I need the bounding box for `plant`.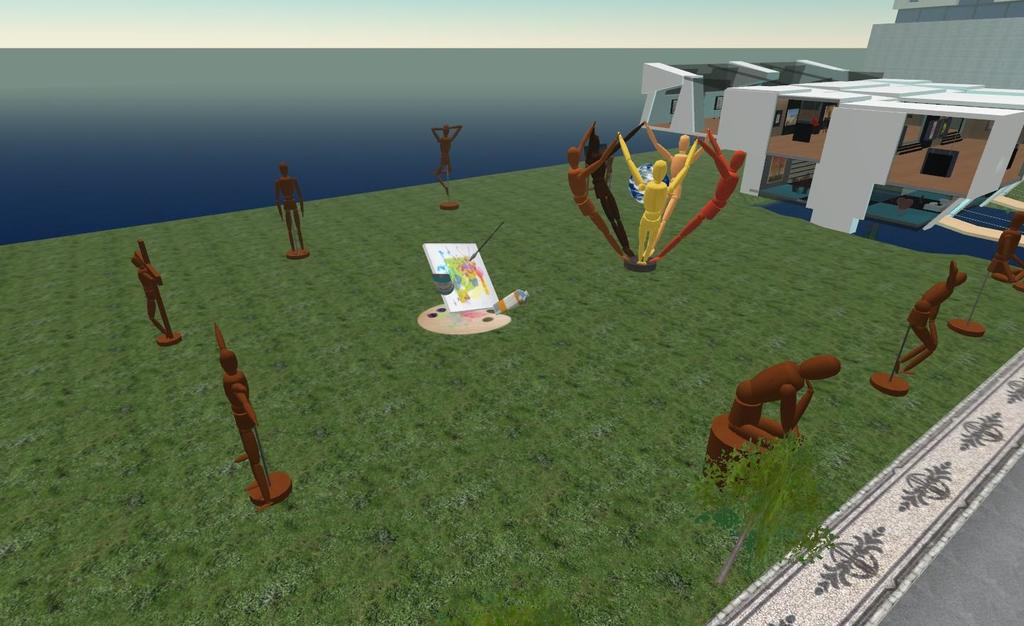
Here it is: <box>682,432,834,590</box>.
